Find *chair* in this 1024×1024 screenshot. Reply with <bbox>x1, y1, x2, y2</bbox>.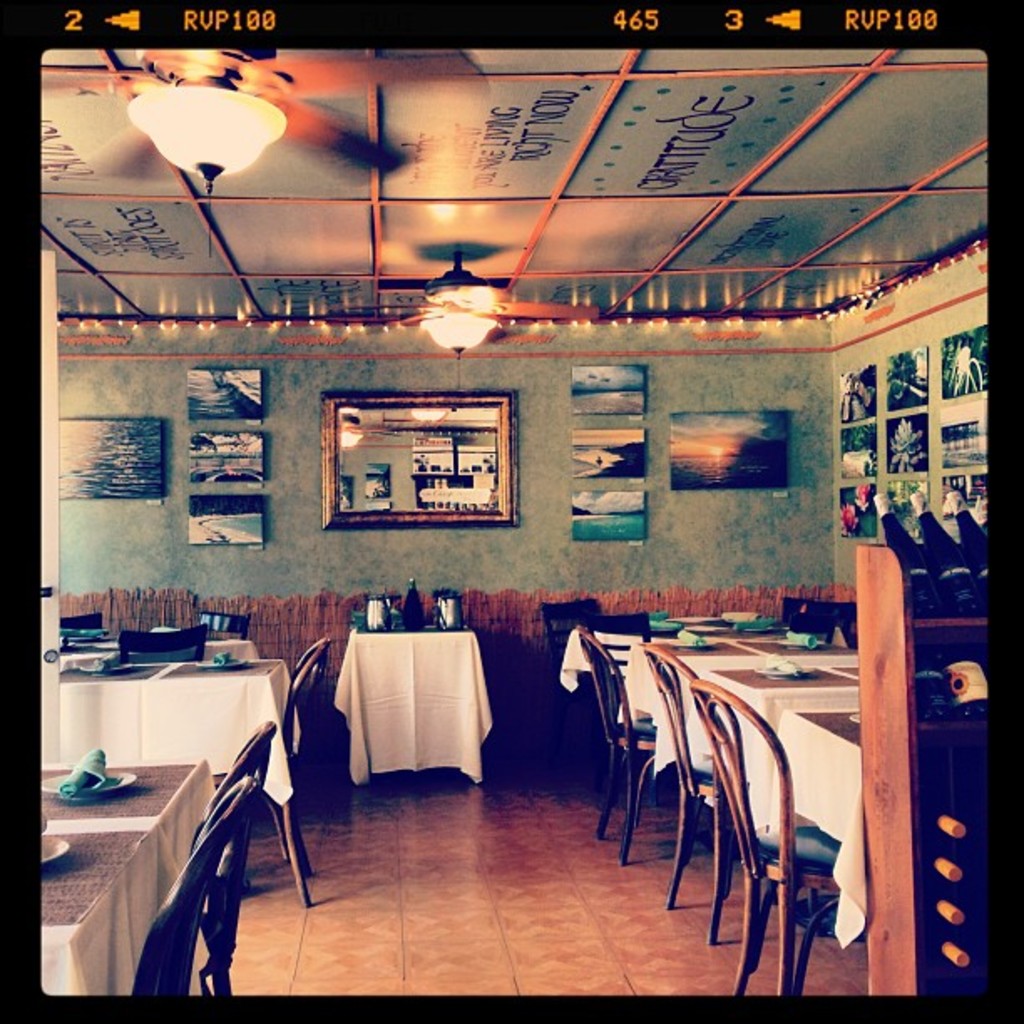
<bbox>574, 624, 683, 865</bbox>.
